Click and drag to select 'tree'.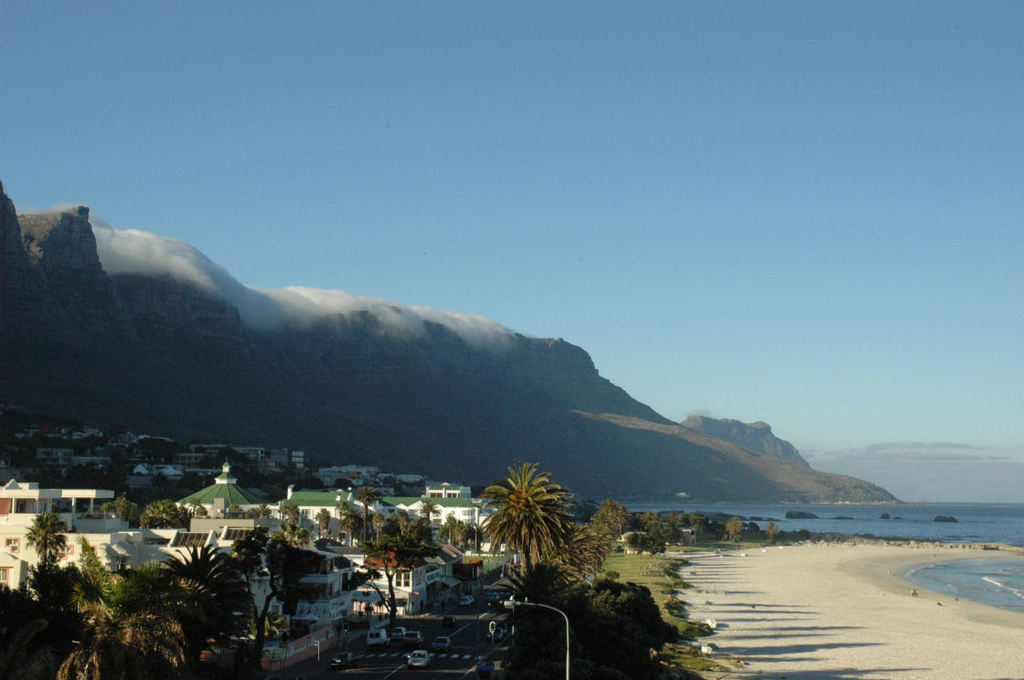
Selection: rect(475, 459, 576, 579).
